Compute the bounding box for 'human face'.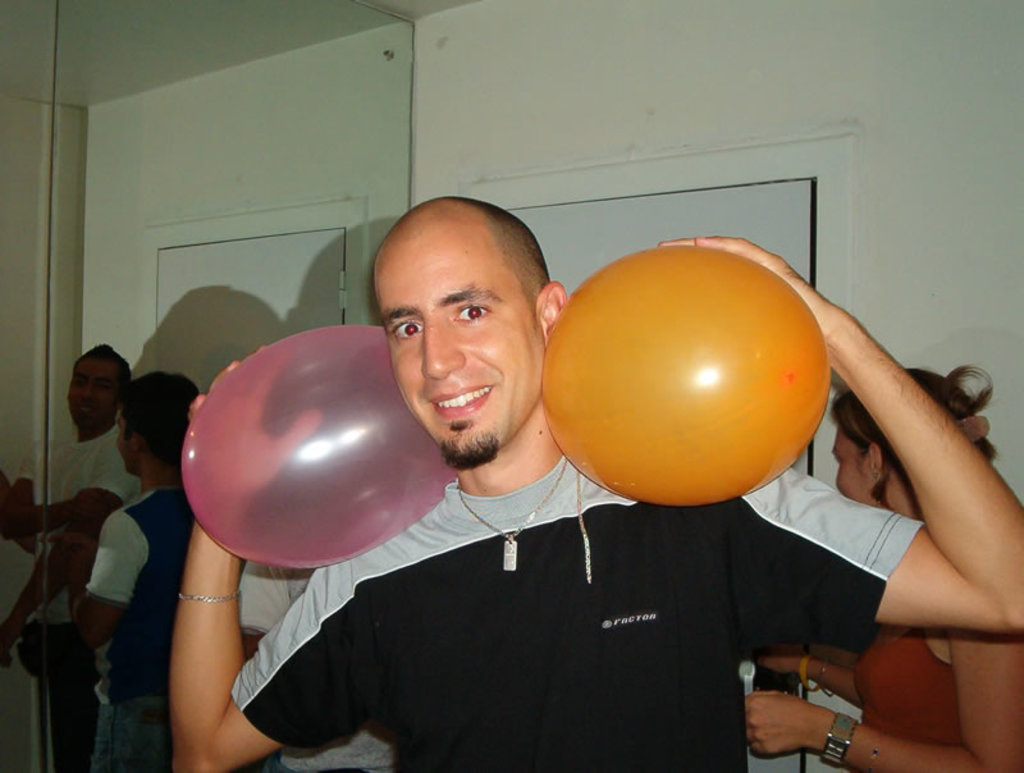
{"left": 832, "top": 424, "right": 886, "bottom": 511}.
